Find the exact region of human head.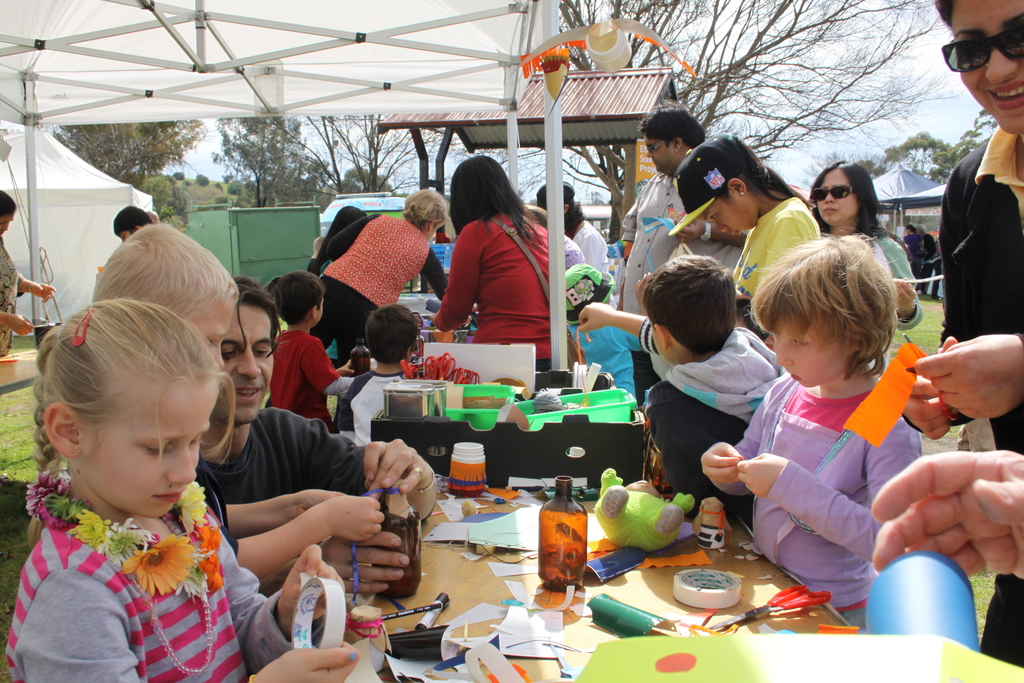
Exact region: <bbox>902, 222, 918, 236</bbox>.
